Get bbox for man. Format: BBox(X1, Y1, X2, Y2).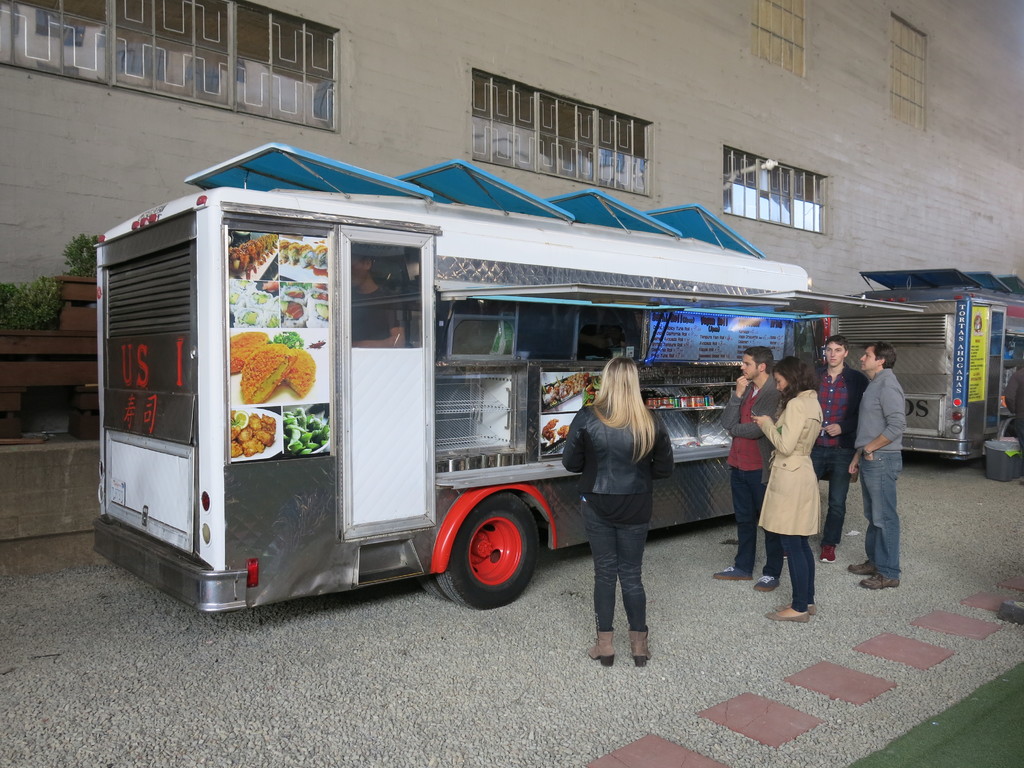
BBox(710, 342, 789, 586).
